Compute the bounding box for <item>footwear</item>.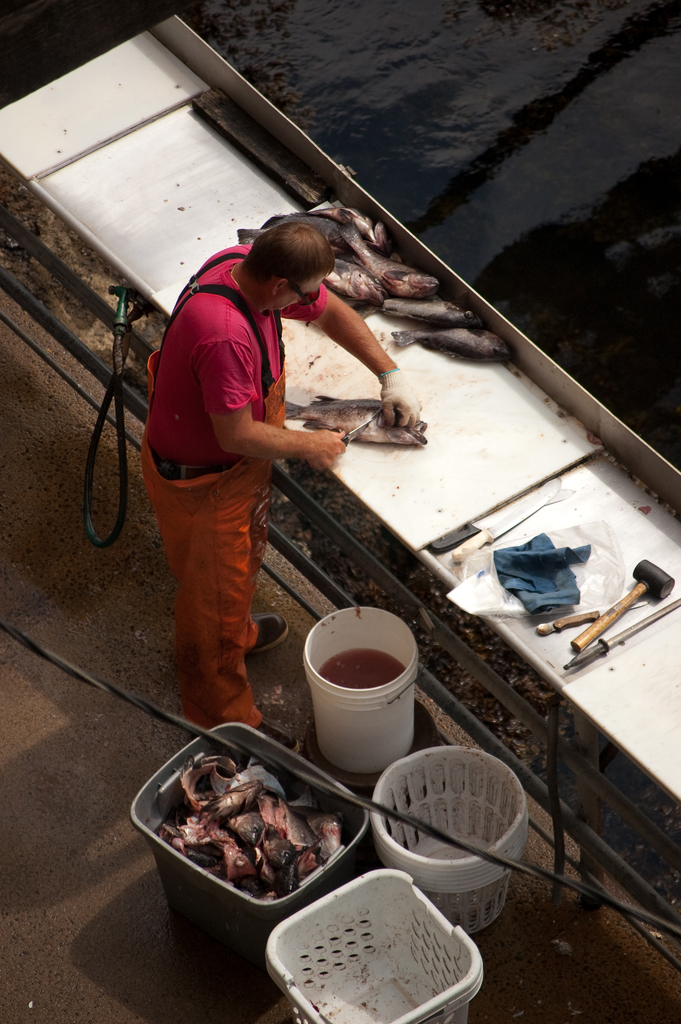
267/712/300/749.
